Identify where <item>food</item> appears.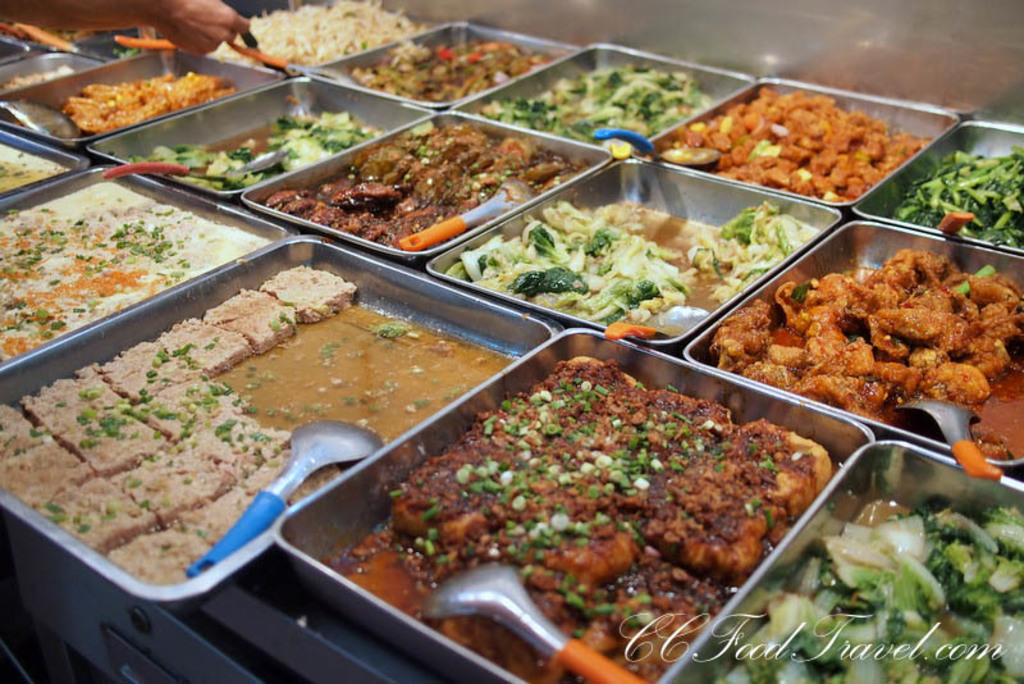
Appears at [x1=713, y1=507, x2=1023, y2=679].
